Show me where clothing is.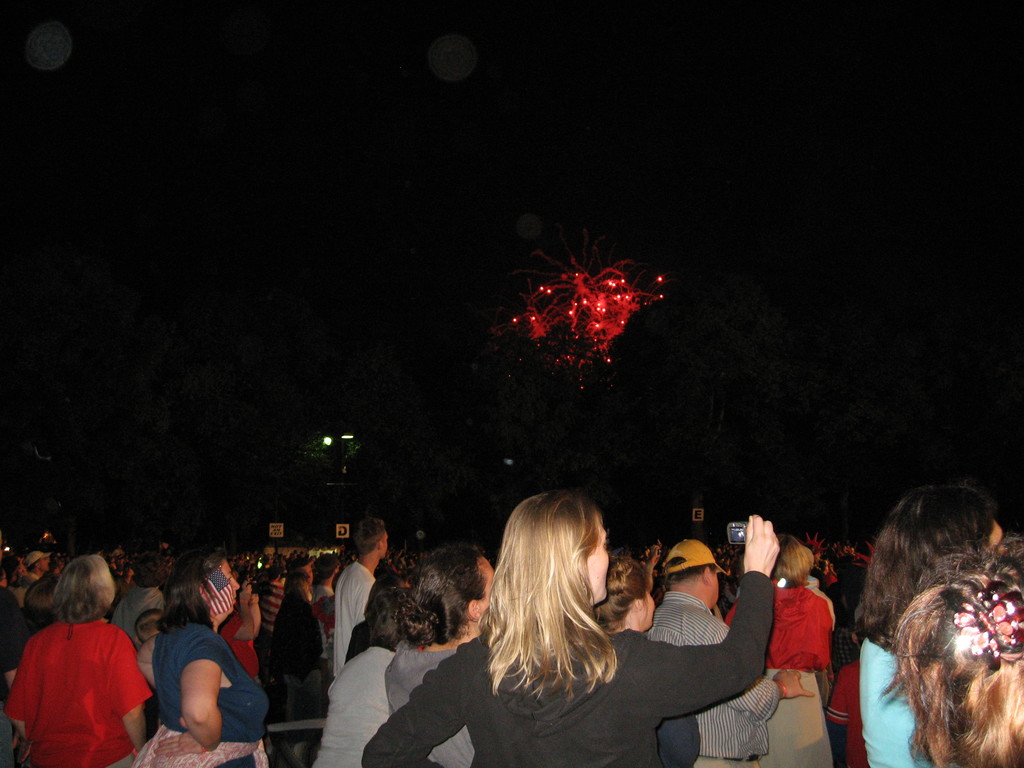
clothing is at [723, 585, 835, 767].
